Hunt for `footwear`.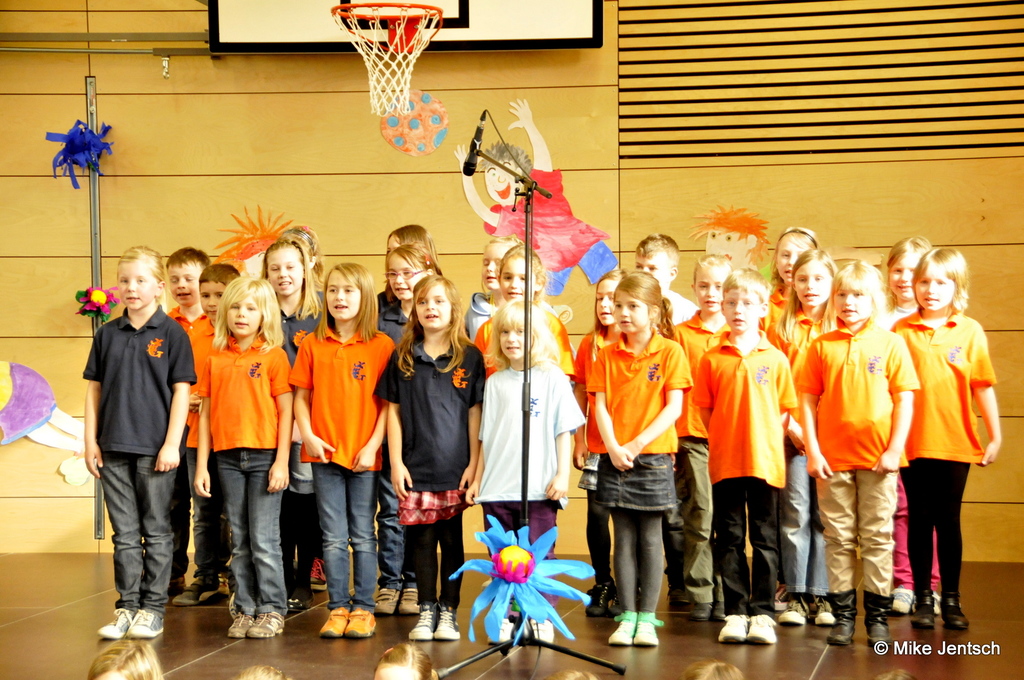
Hunted down at 585, 579, 620, 617.
